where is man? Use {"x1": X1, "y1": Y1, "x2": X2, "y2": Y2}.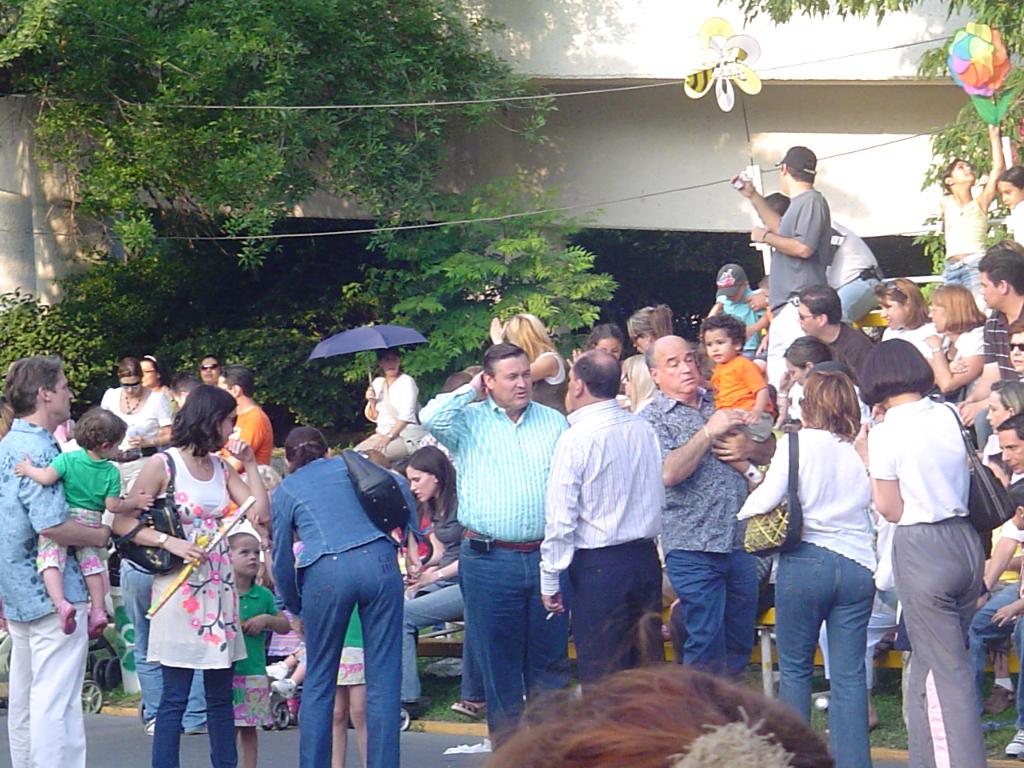
{"x1": 632, "y1": 332, "x2": 778, "y2": 686}.
